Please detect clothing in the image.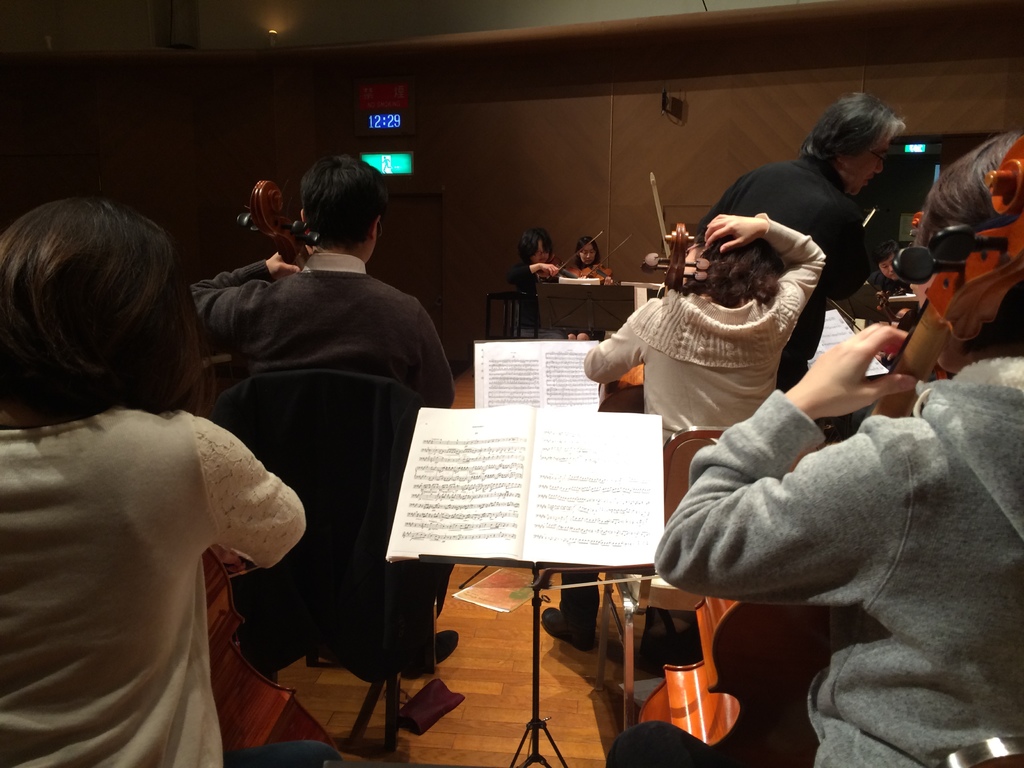
crop(611, 360, 1023, 767).
